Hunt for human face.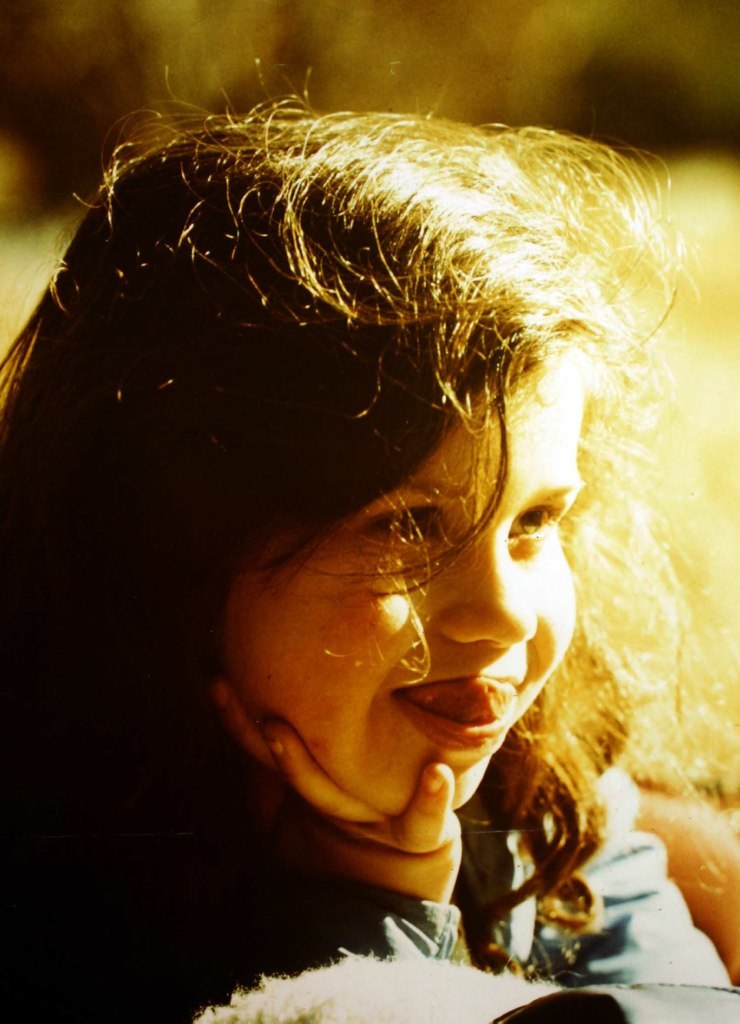
Hunted down at (x1=219, y1=343, x2=593, y2=807).
